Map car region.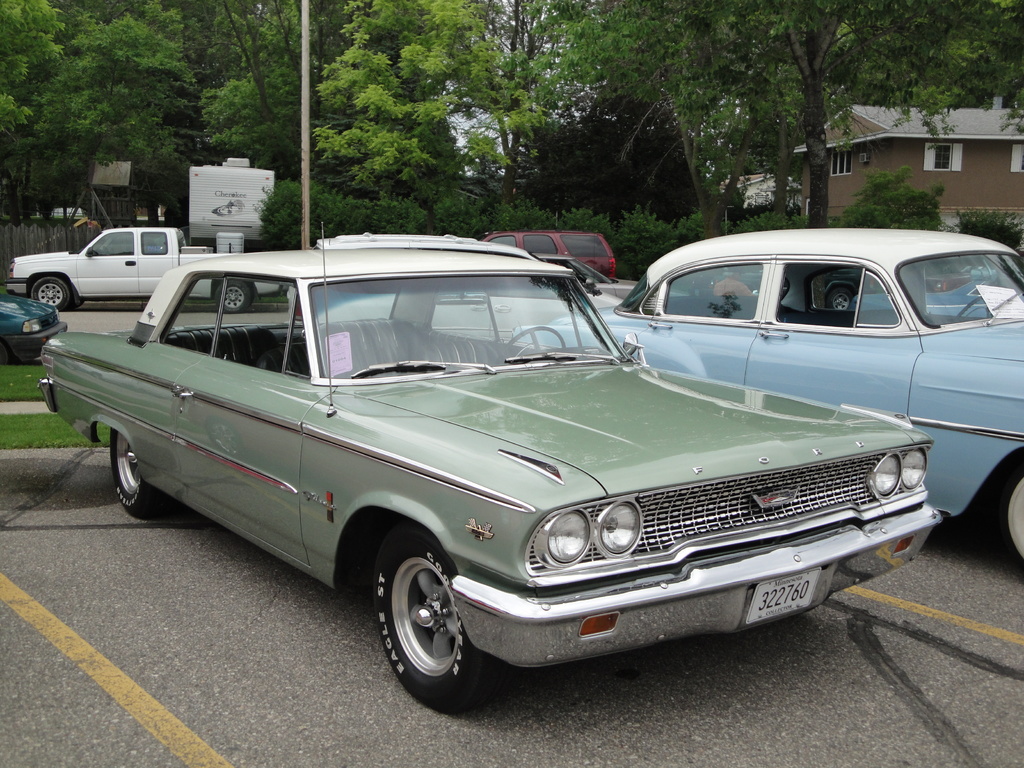
Mapped to 33:243:941:712.
